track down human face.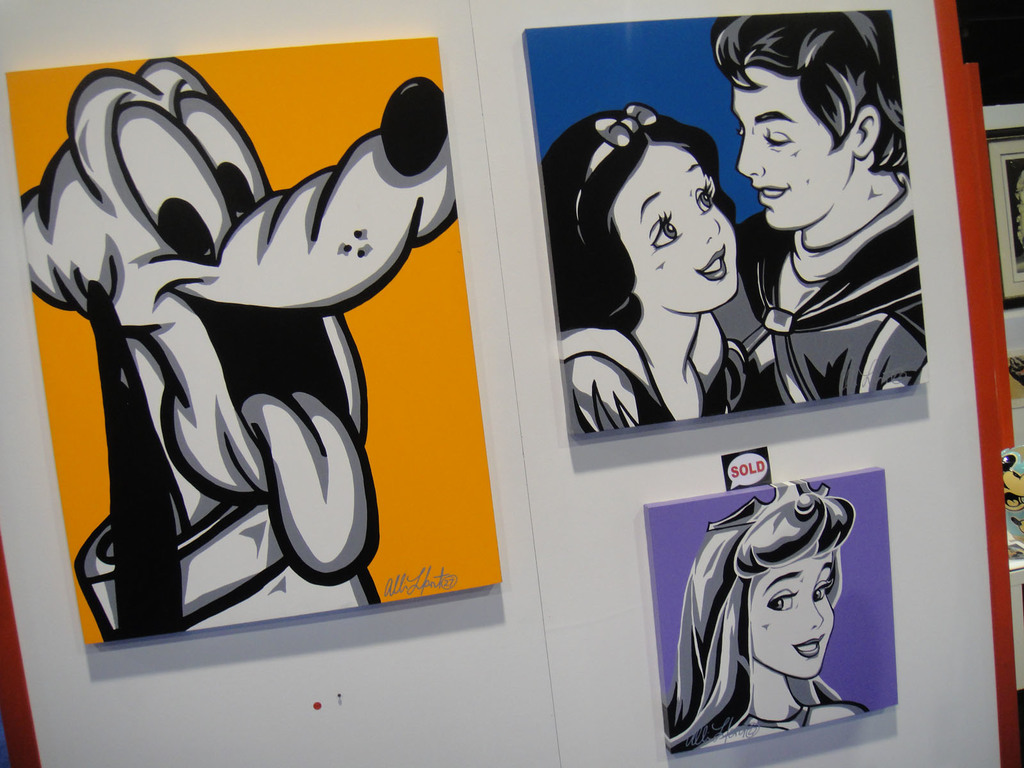
Tracked to <bbox>737, 51, 858, 238</bbox>.
